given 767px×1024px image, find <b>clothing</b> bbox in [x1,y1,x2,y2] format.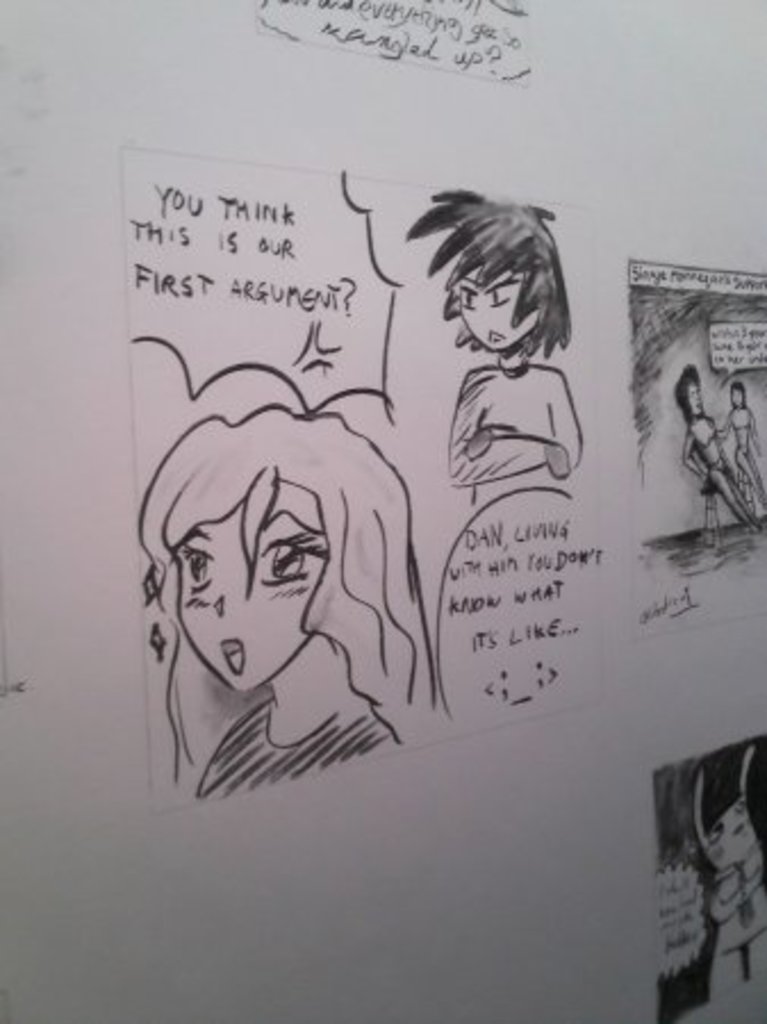
[446,357,583,507].
